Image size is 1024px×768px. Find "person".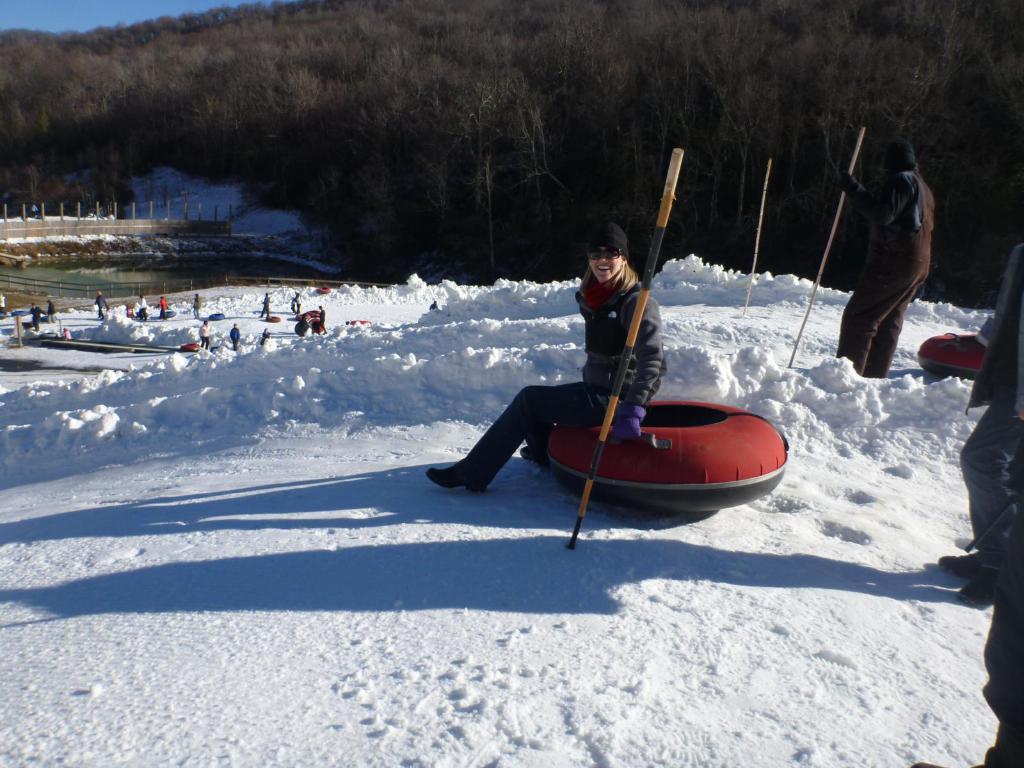
select_region(425, 218, 668, 496).
